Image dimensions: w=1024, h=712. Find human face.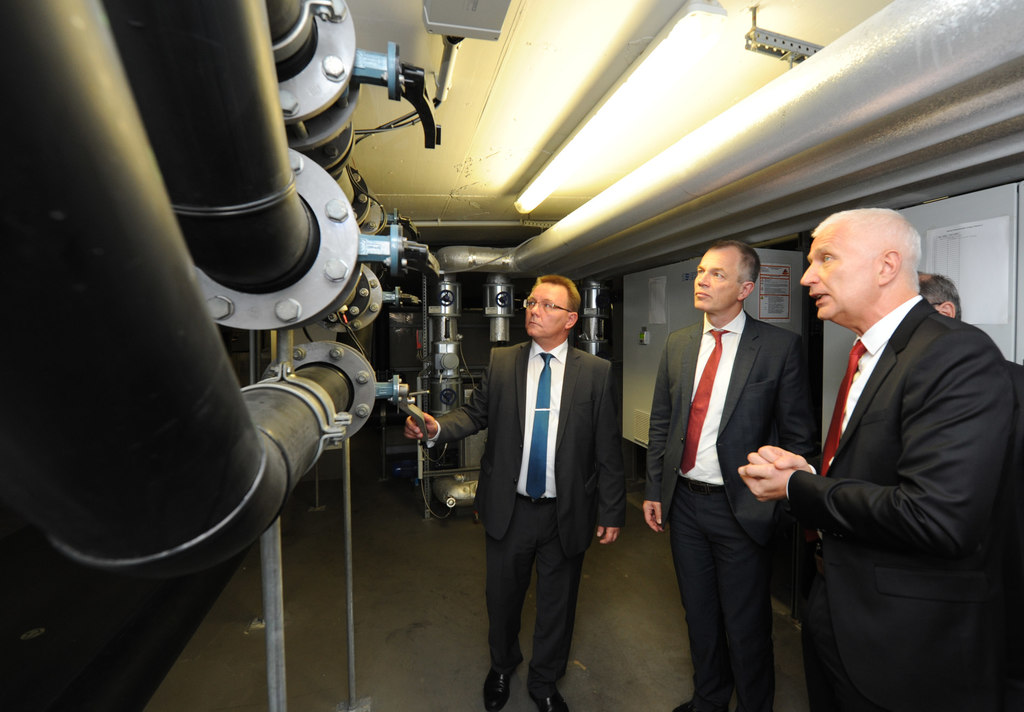
x1=524, y1=285, x2=564, y2=336.
